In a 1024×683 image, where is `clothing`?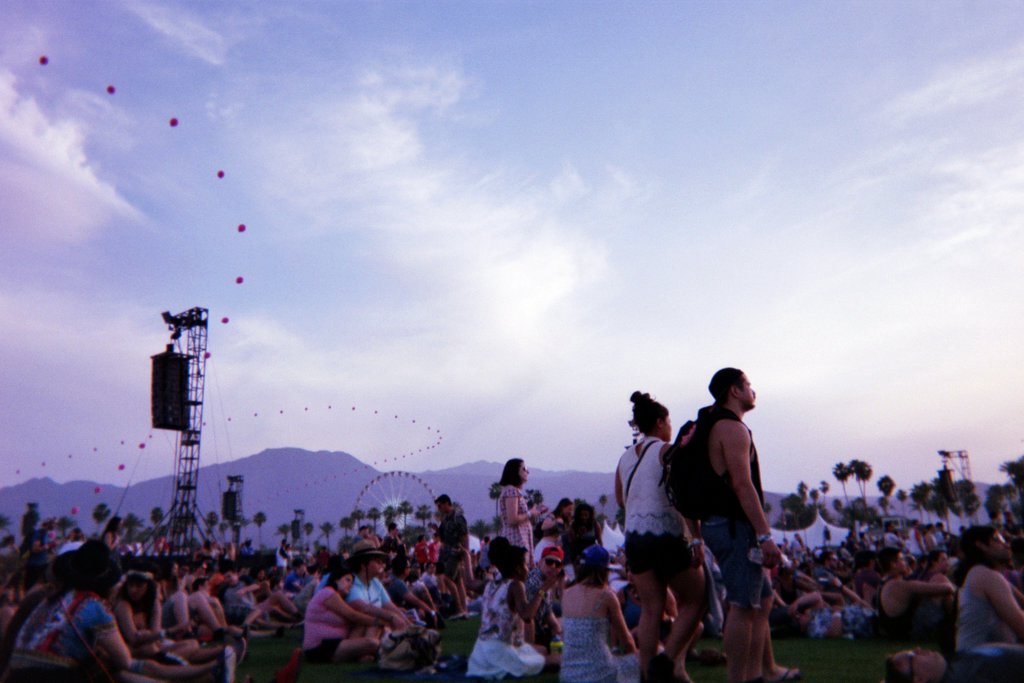
[x1=680, y1=385, x2=787, y2=638].
